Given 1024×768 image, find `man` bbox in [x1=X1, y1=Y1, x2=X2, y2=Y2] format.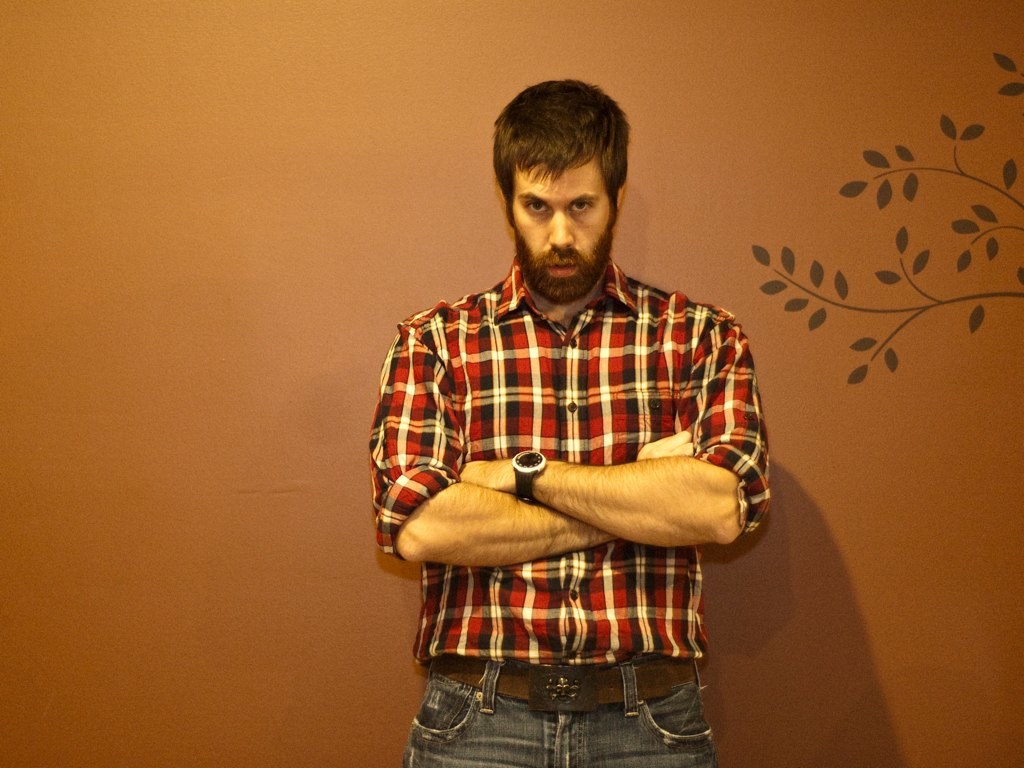
[x1=382, y1=83, x2=761, y2=763].
